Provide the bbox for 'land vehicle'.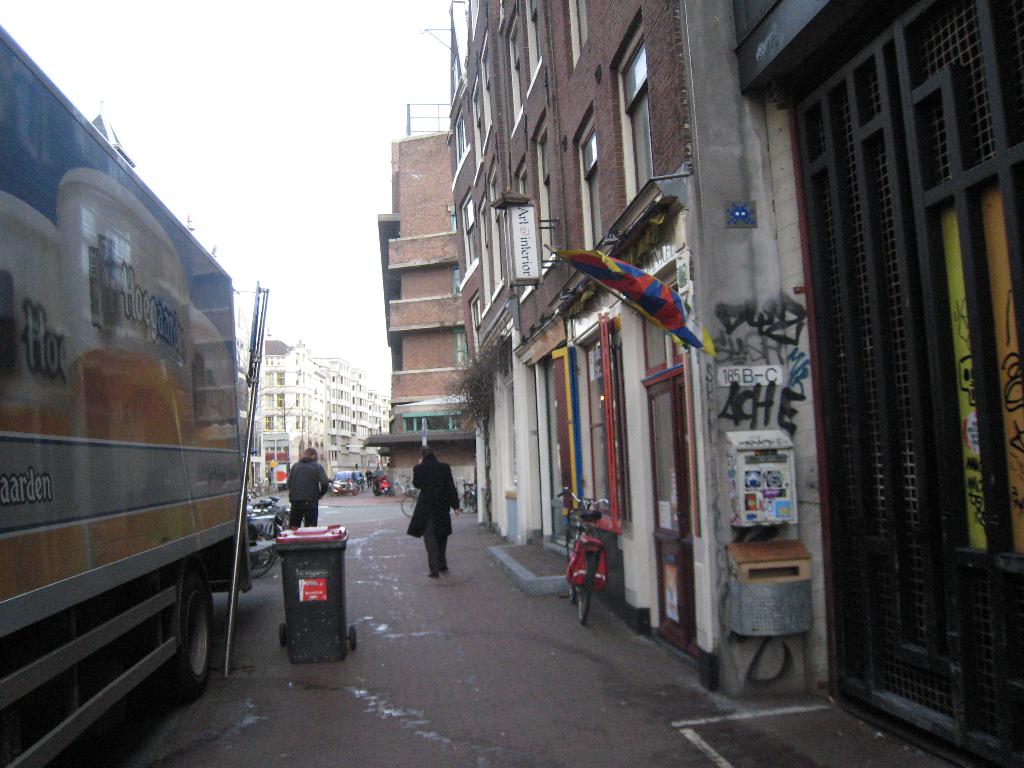
0,28,245,767.
